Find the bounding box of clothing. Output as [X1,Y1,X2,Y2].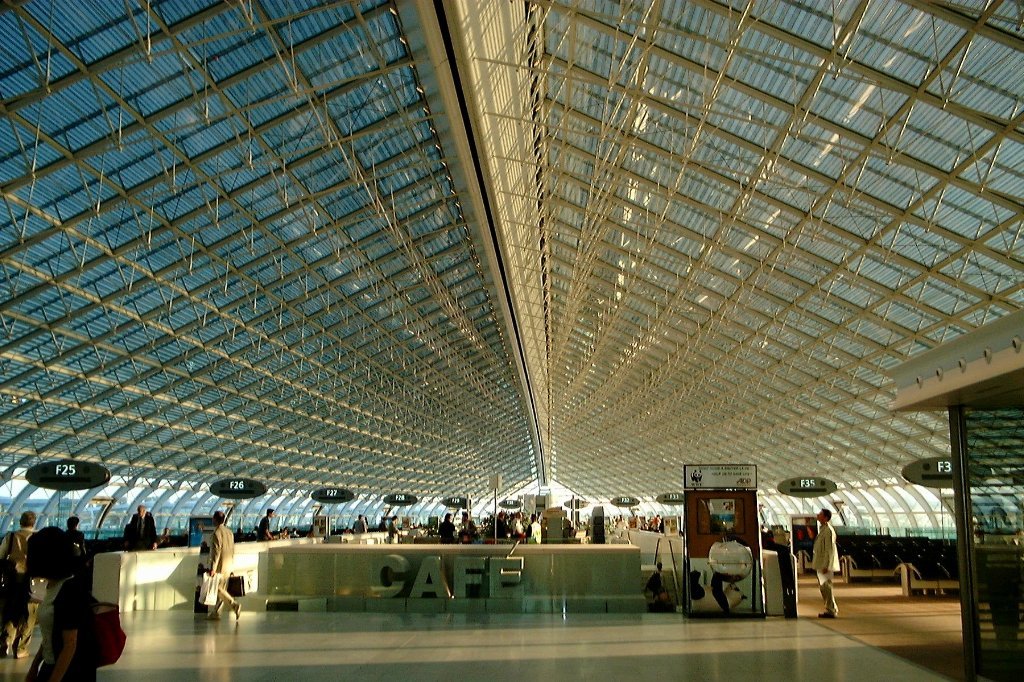
[69,527,89,570].
